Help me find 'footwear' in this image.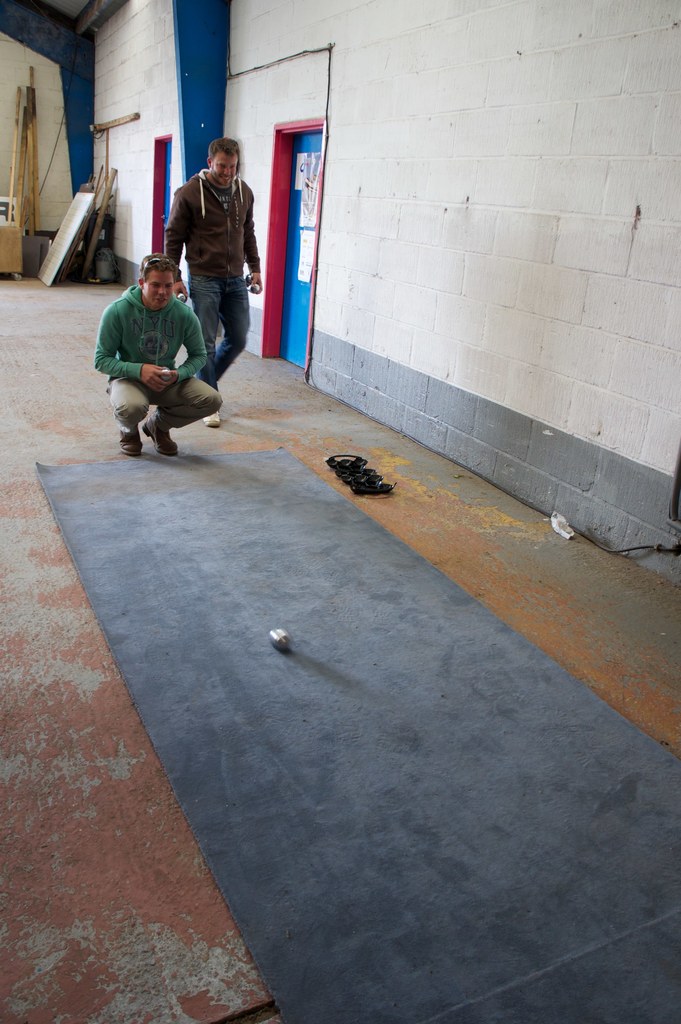
Found it: (200,406,220,429).
